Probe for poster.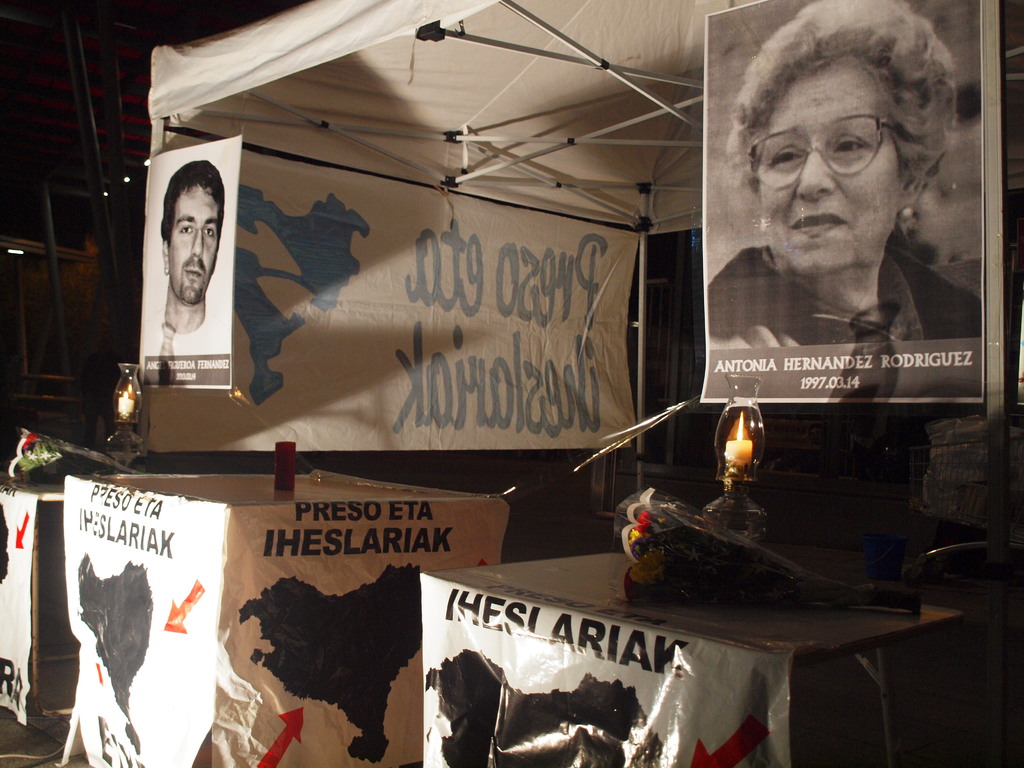
Probe result: [147, 128, 643, 448].
